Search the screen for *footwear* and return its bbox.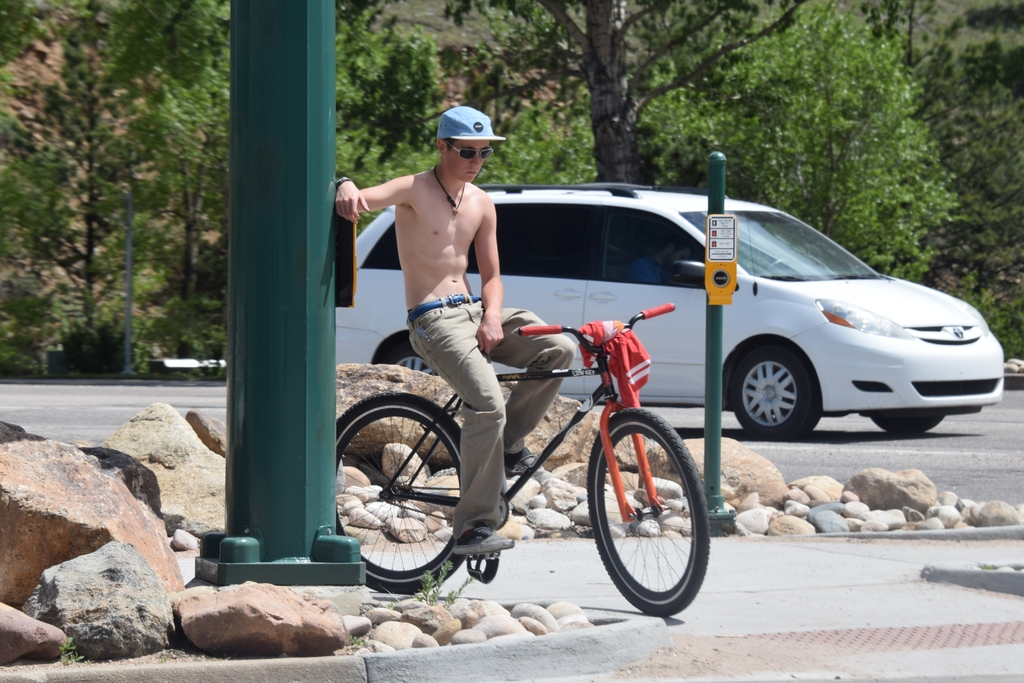
Found: <region>451, 525, 514, 555</region>.
